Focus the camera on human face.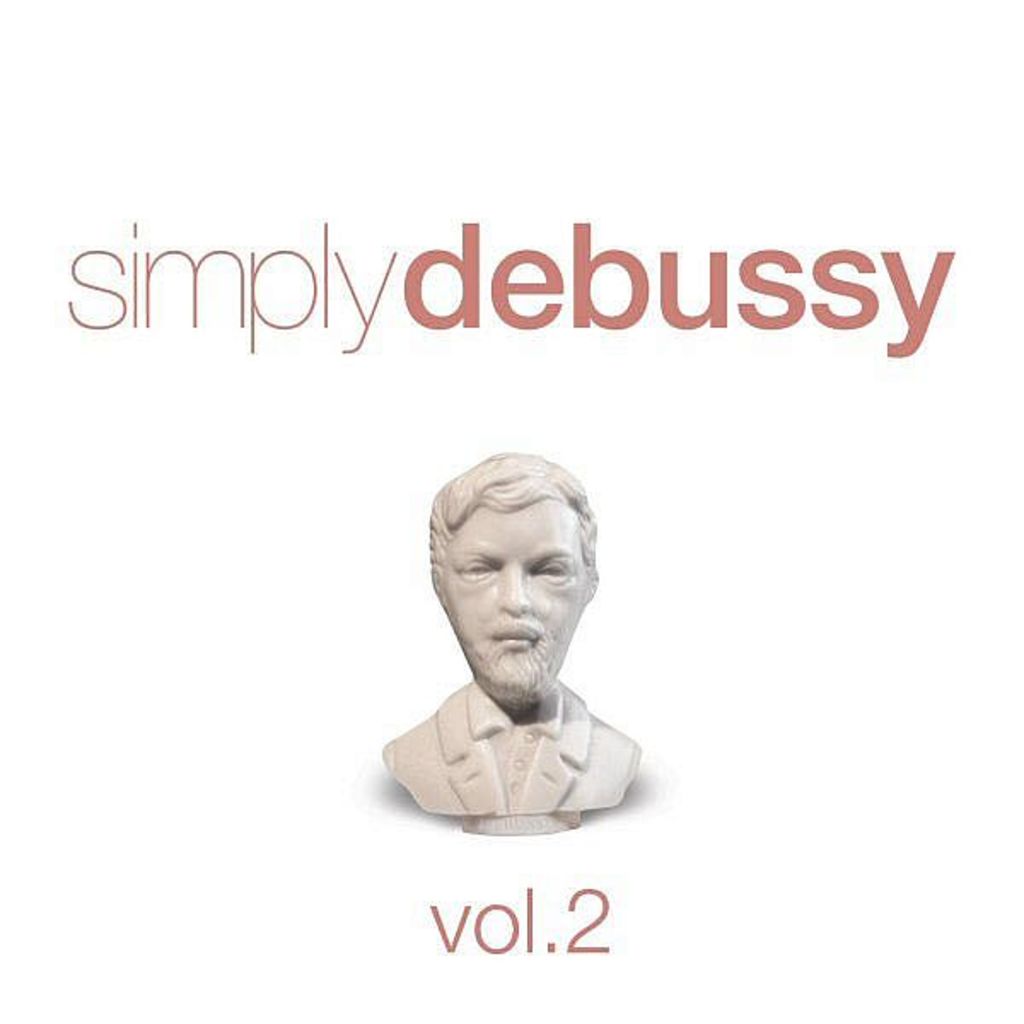
Focus region: rect(437, 509, 587, 696).
